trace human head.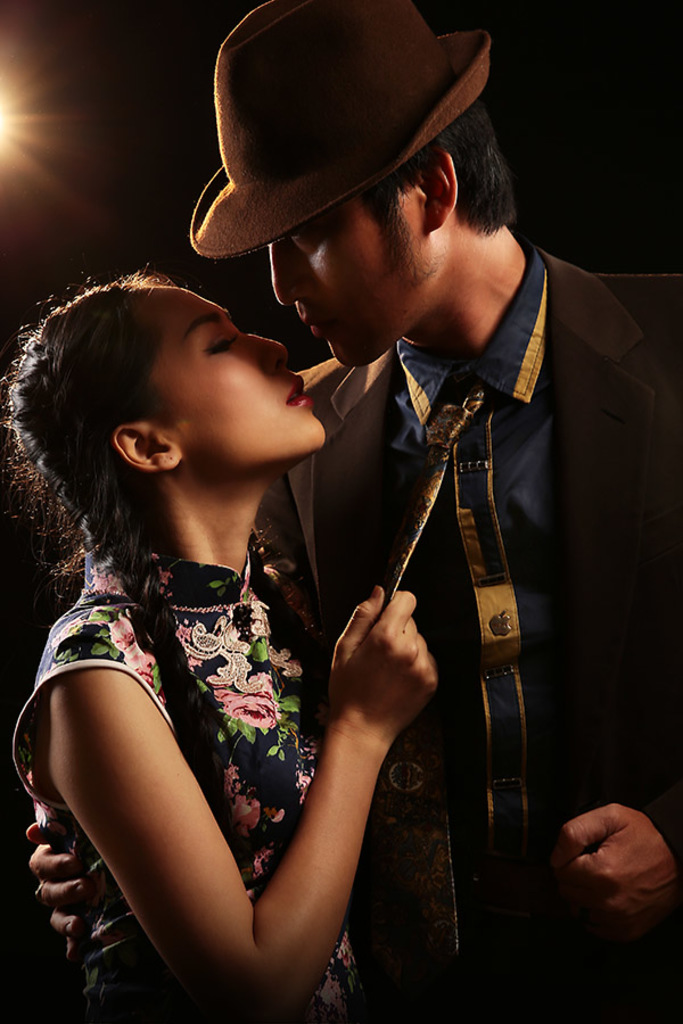
Traced to rect(0, 273, 327, 497).
